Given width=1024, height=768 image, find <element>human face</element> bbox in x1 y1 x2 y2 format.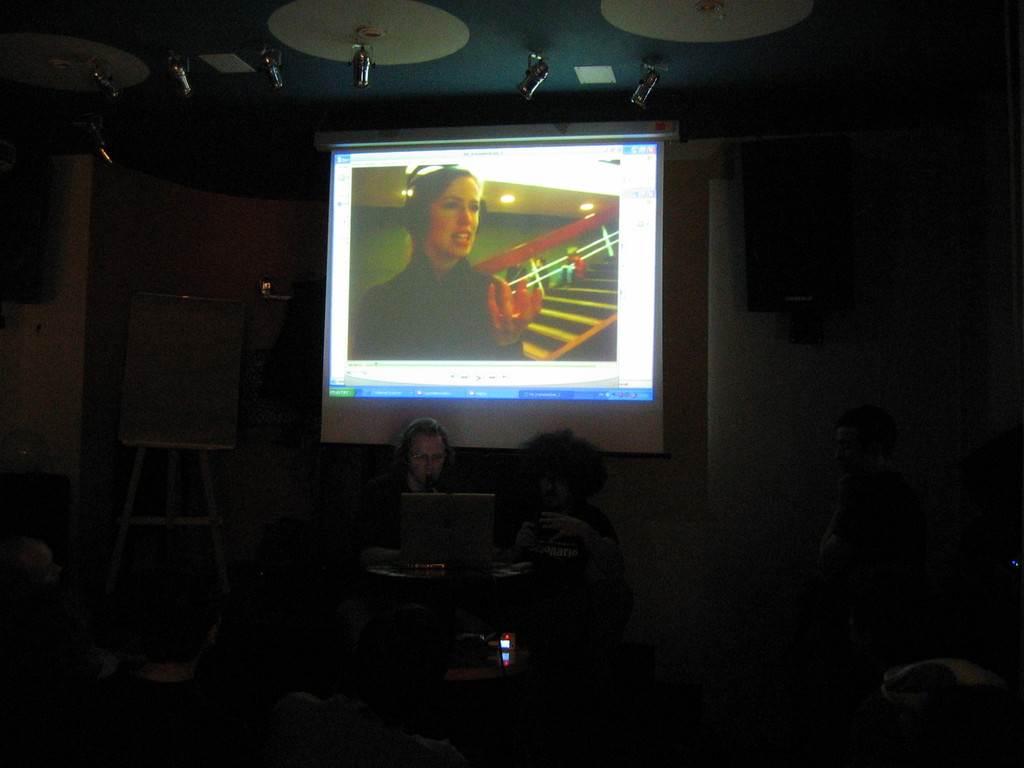
422 171 486 259.
